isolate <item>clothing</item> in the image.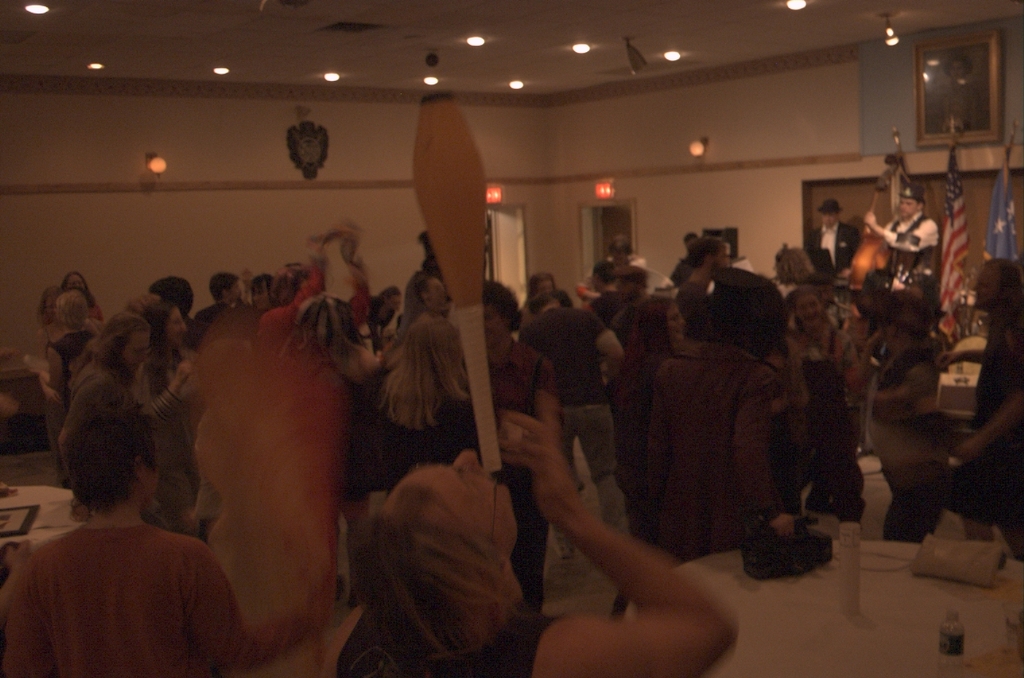
Isolated region: (x1=883, y1=216, x2=935, y2=277).
